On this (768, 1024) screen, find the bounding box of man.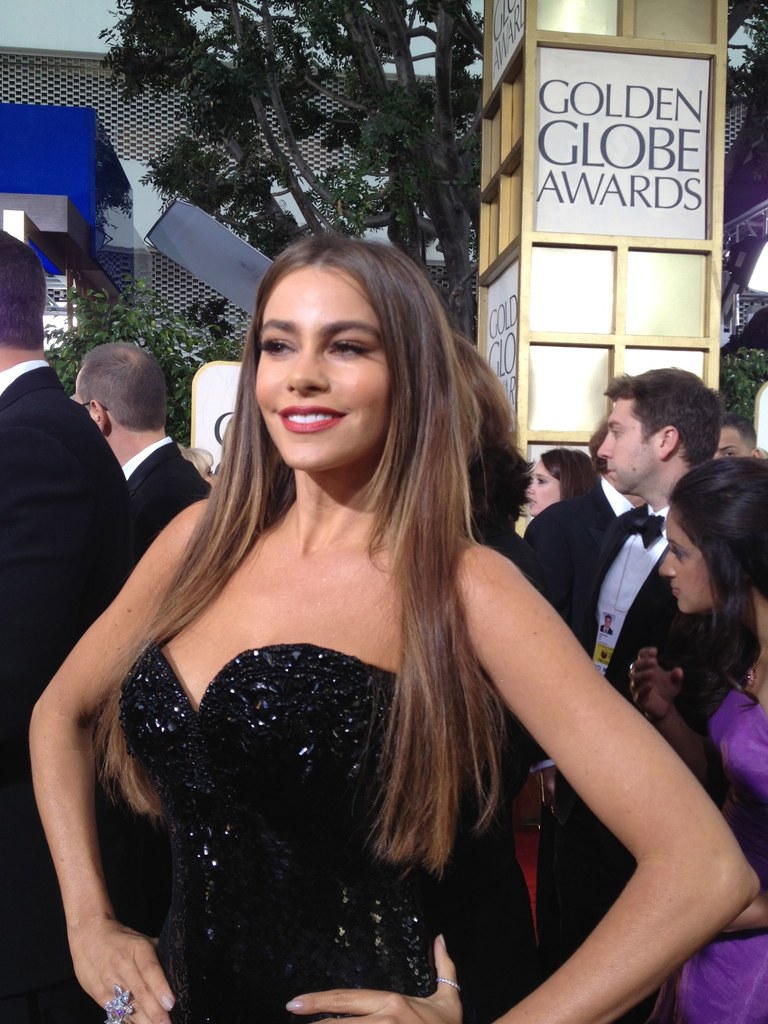
Bounding box: region(547, 364, 765, 787).
